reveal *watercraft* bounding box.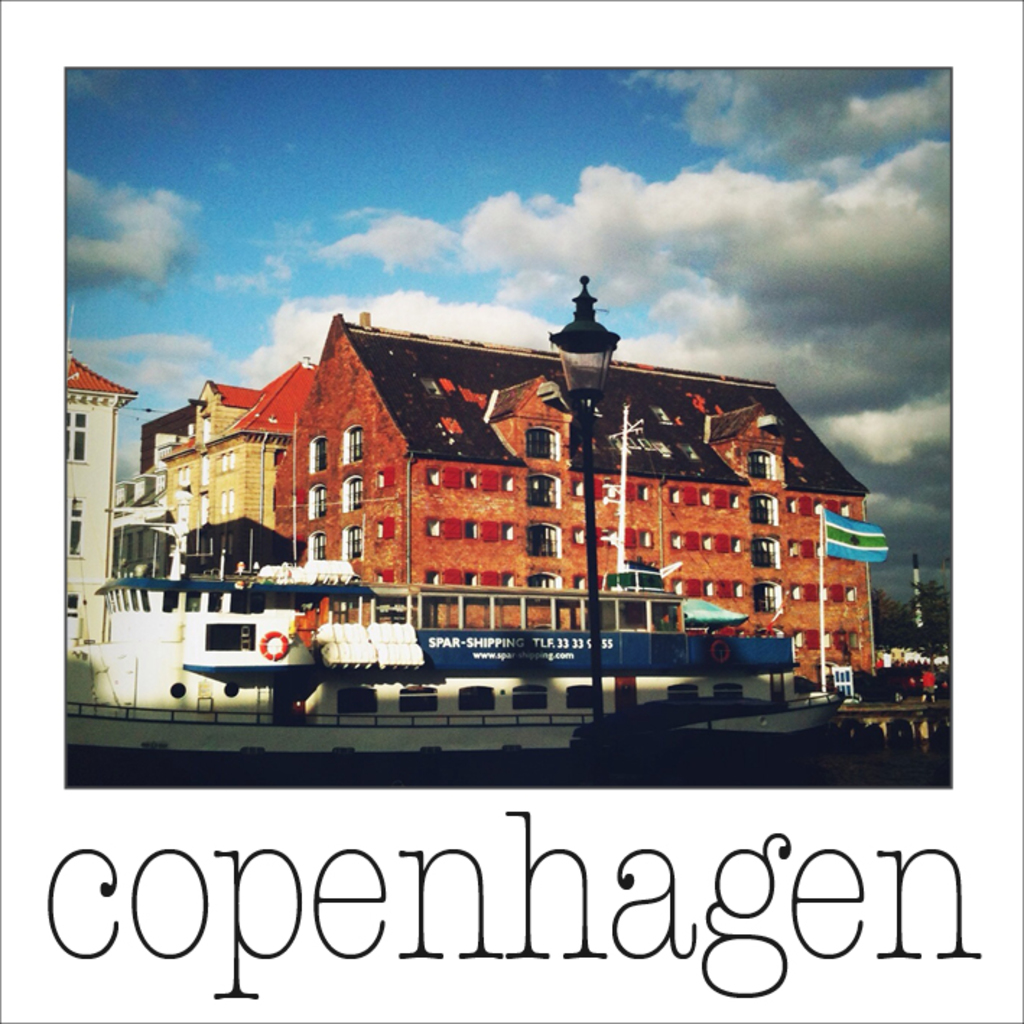
Revealed: pyautogui.locateOnScreen(64, 565, 851, 770).
